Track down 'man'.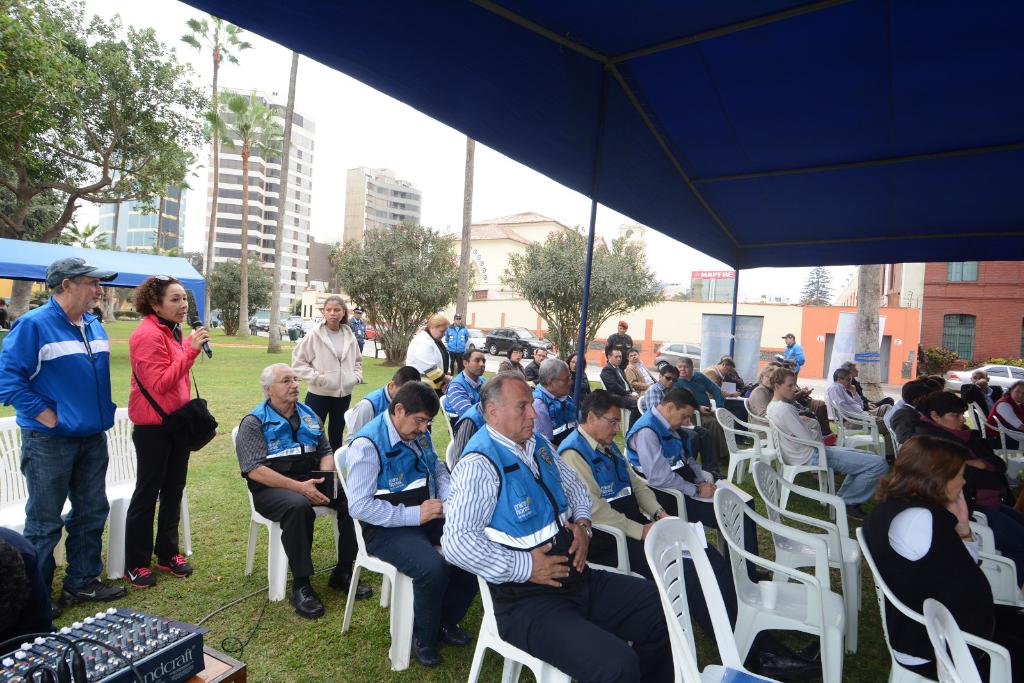
Tracked to 347/305/368/386.
